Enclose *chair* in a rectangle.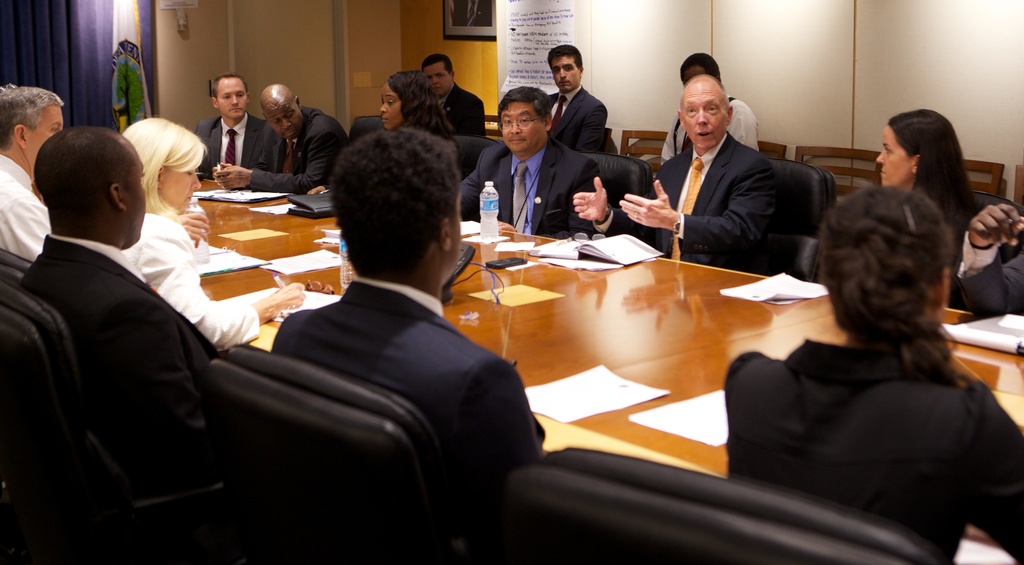
(left=348, top=115, right=385, bottom=145).
